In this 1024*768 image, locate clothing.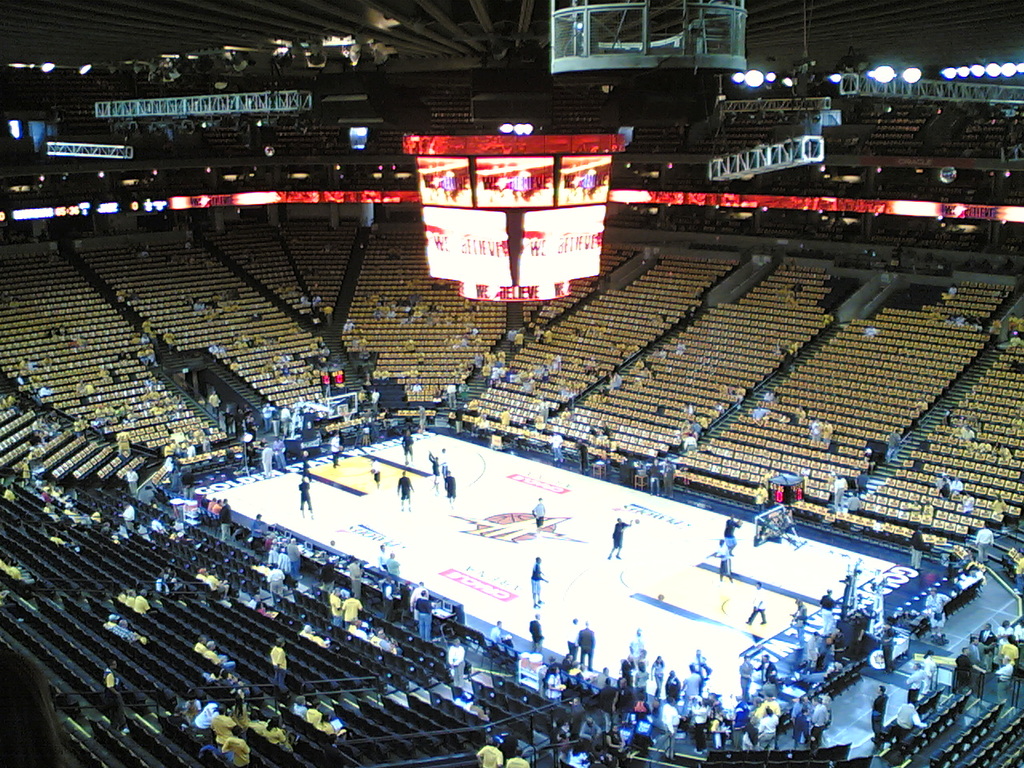
Bounding box: l=749, t=595, r=766, b=623.
